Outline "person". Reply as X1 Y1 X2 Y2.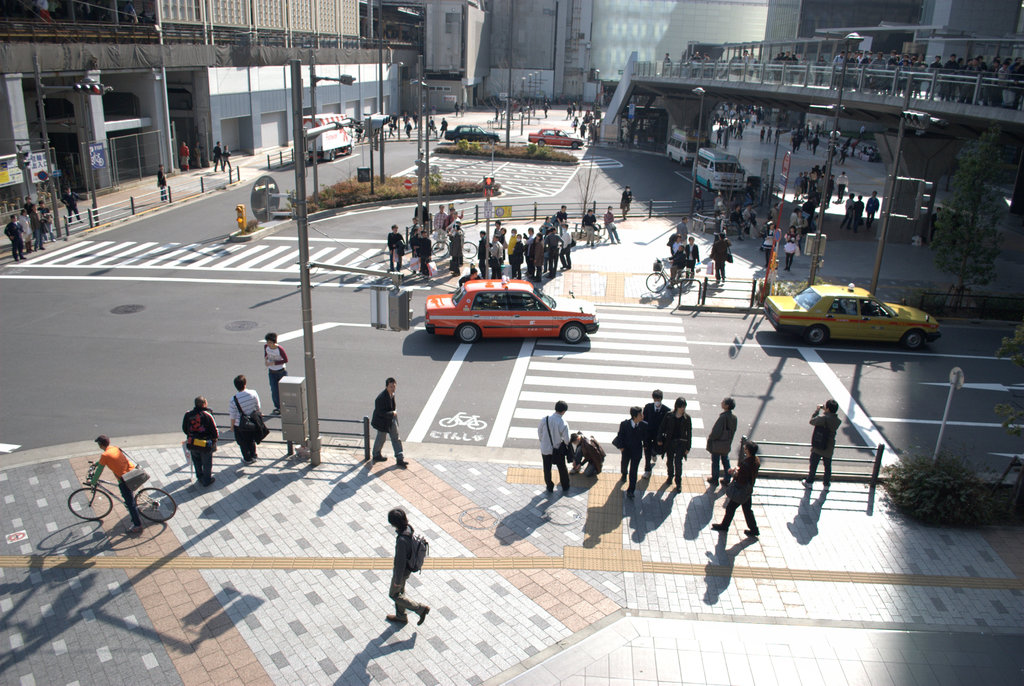
701 399 739 488.
